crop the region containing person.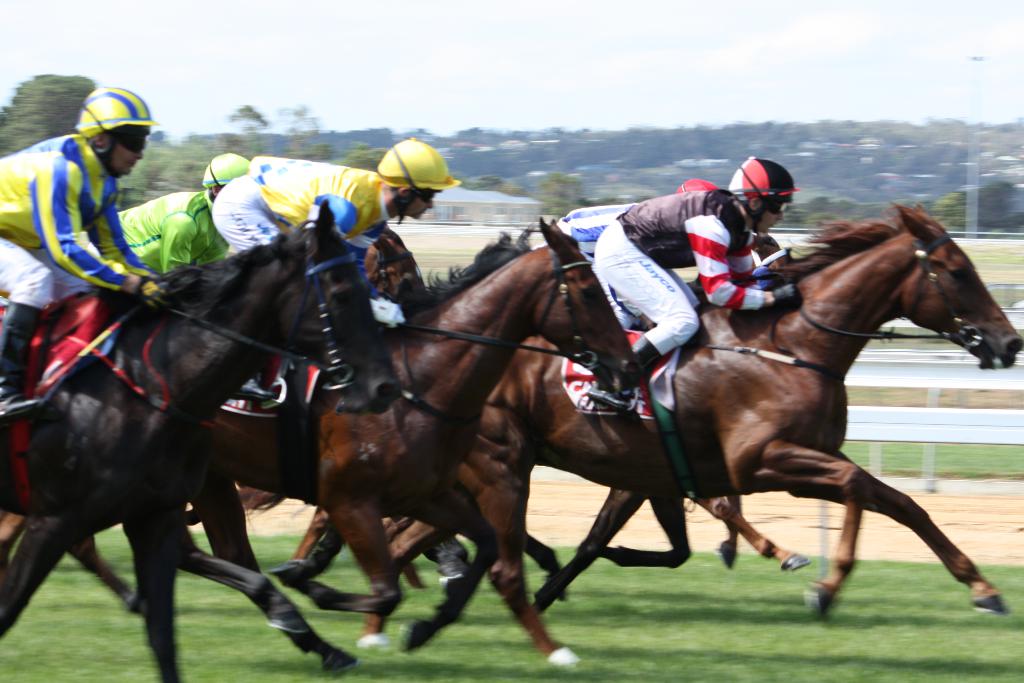
Crop region: crop(115, 150, 251, 284).
